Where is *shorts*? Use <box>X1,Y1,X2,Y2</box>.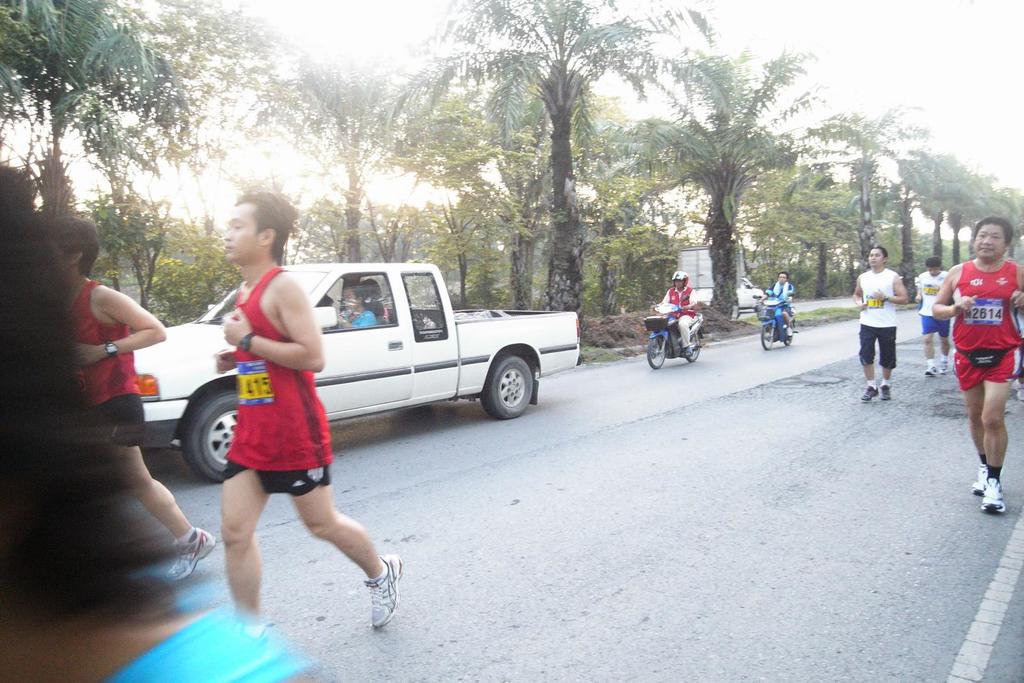
<box>783,304,792,315</box>.
